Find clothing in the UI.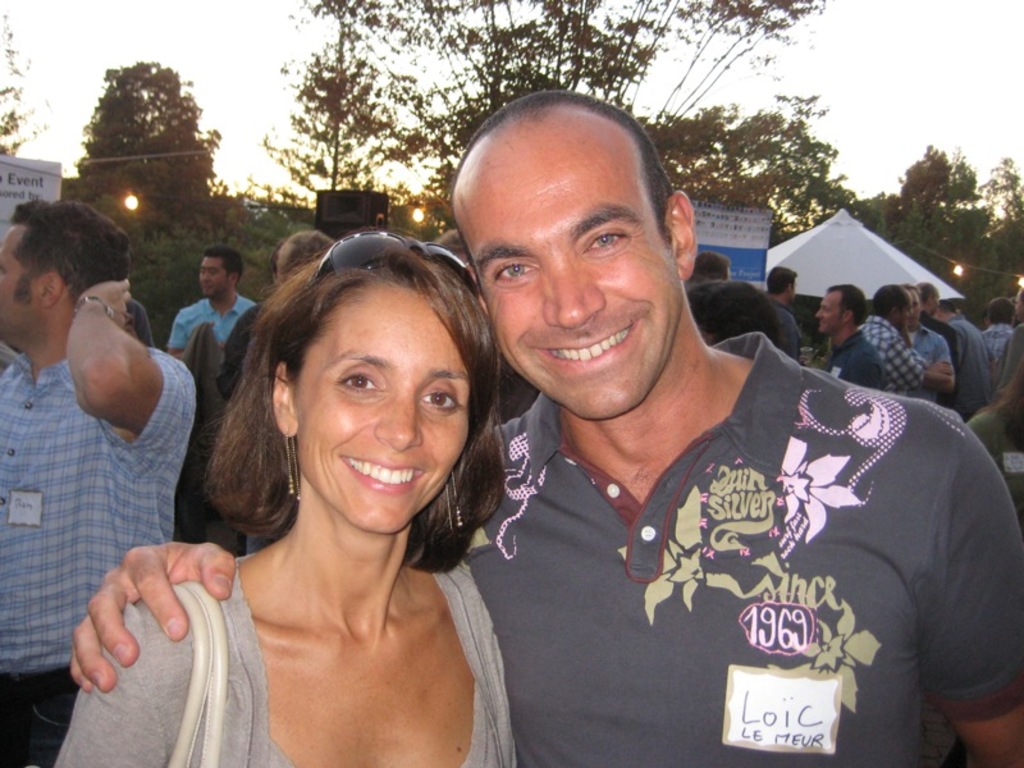
UI element at region(769, 298, 800, 358).
